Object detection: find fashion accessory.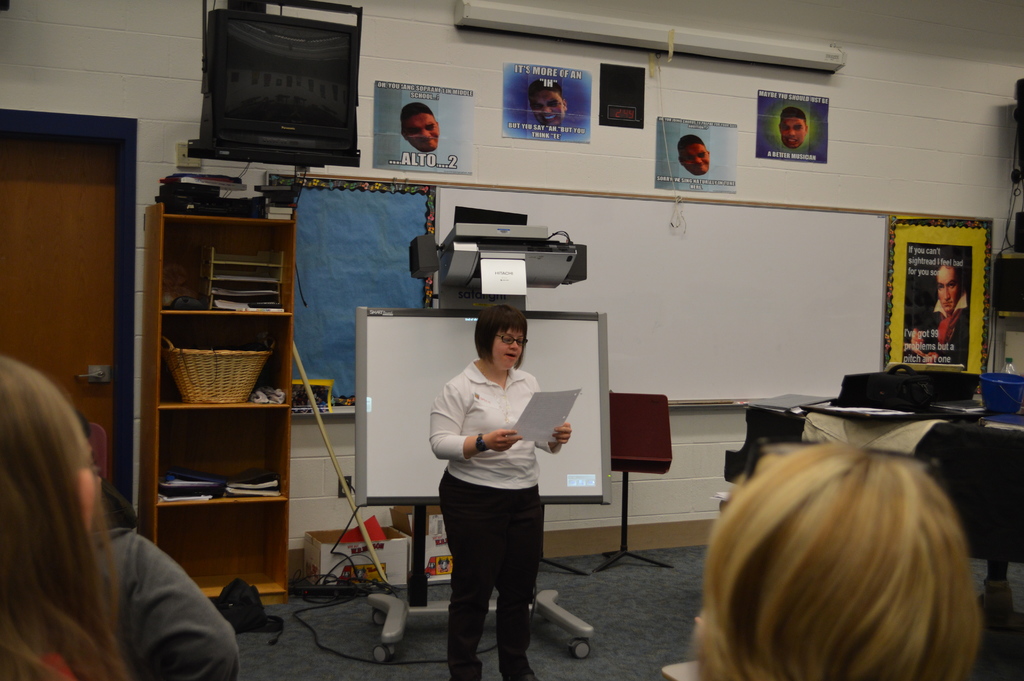
locate(504, 673, 540, 680).
